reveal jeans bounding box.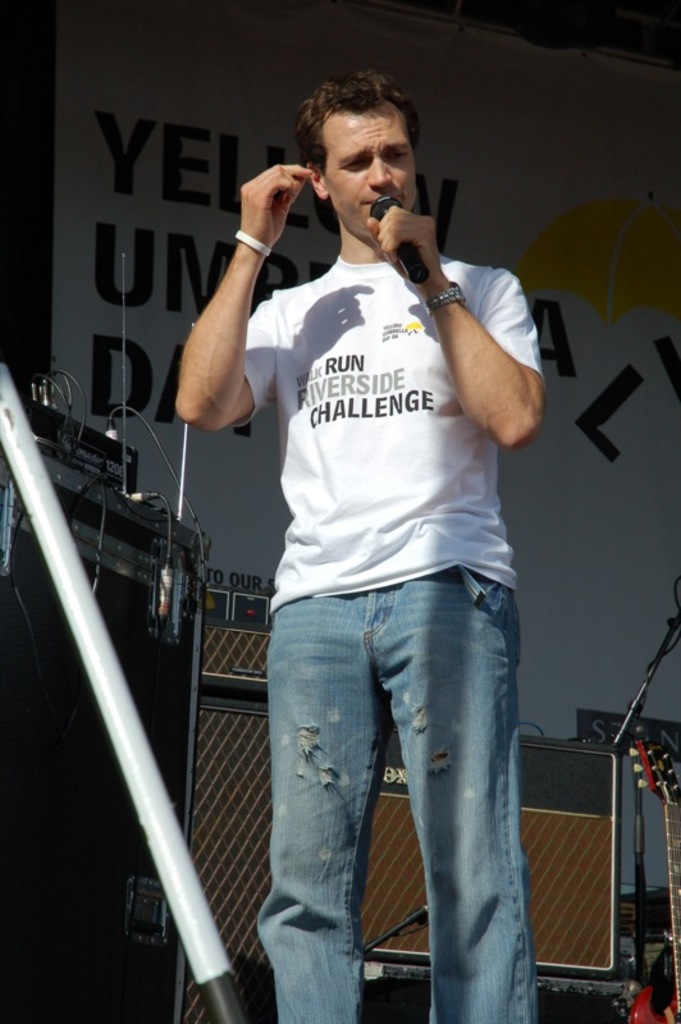
Revealed: rect(242, 552, 550, 1023).
